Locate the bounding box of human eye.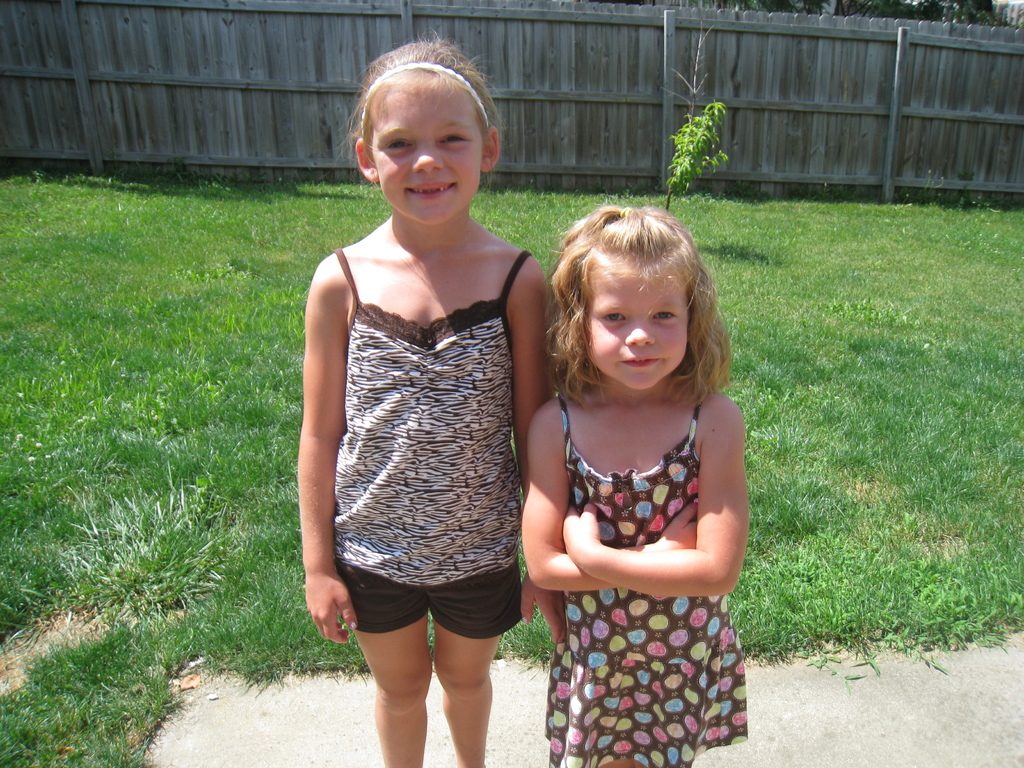
Bounding box: Rect(382, 136, 410, 152).
